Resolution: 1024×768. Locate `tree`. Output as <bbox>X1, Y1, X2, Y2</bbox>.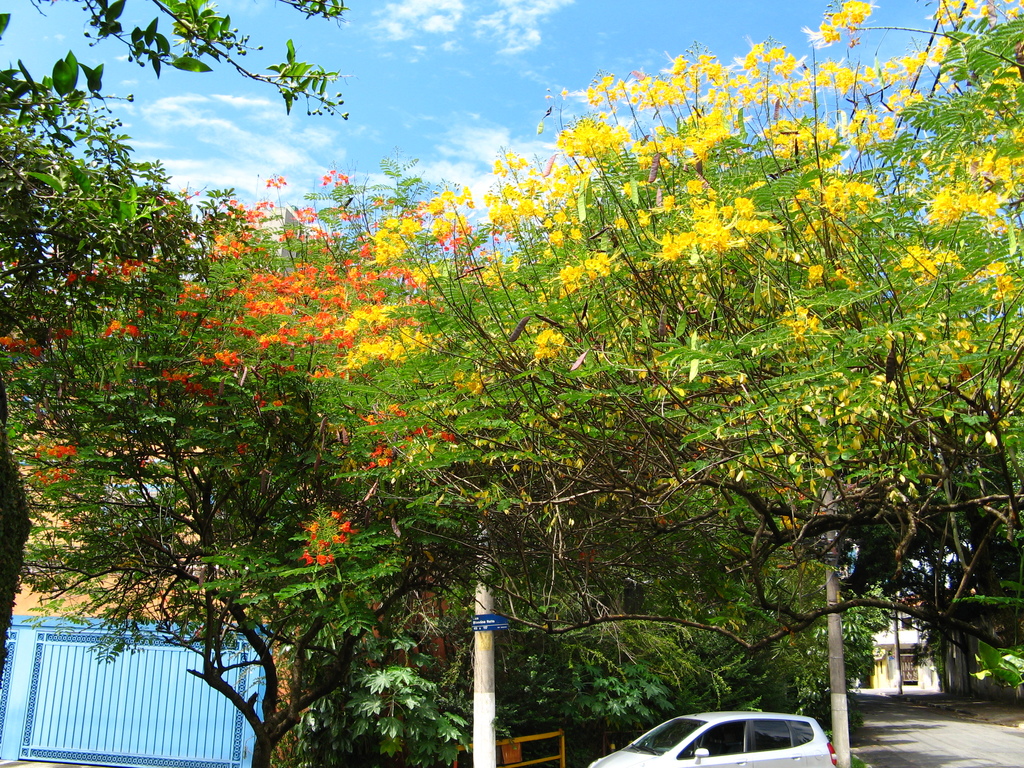
<bbox>115, 157, 495, 767</bbox>.
